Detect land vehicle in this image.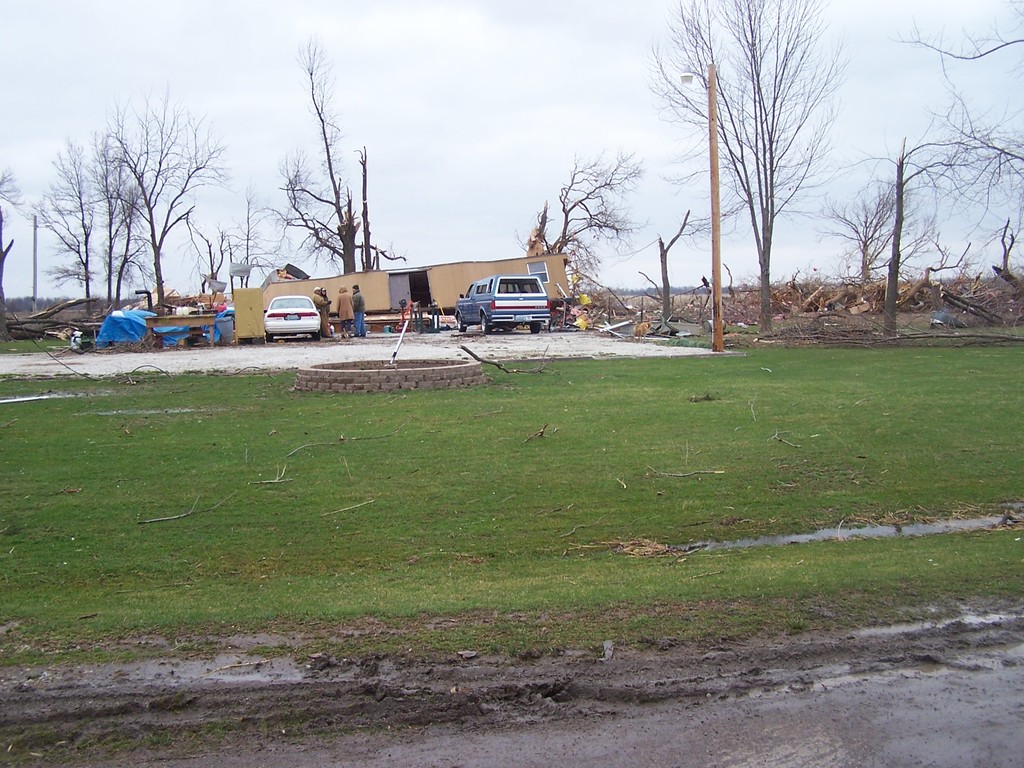
Detection: 442, 259, 547, 335.
